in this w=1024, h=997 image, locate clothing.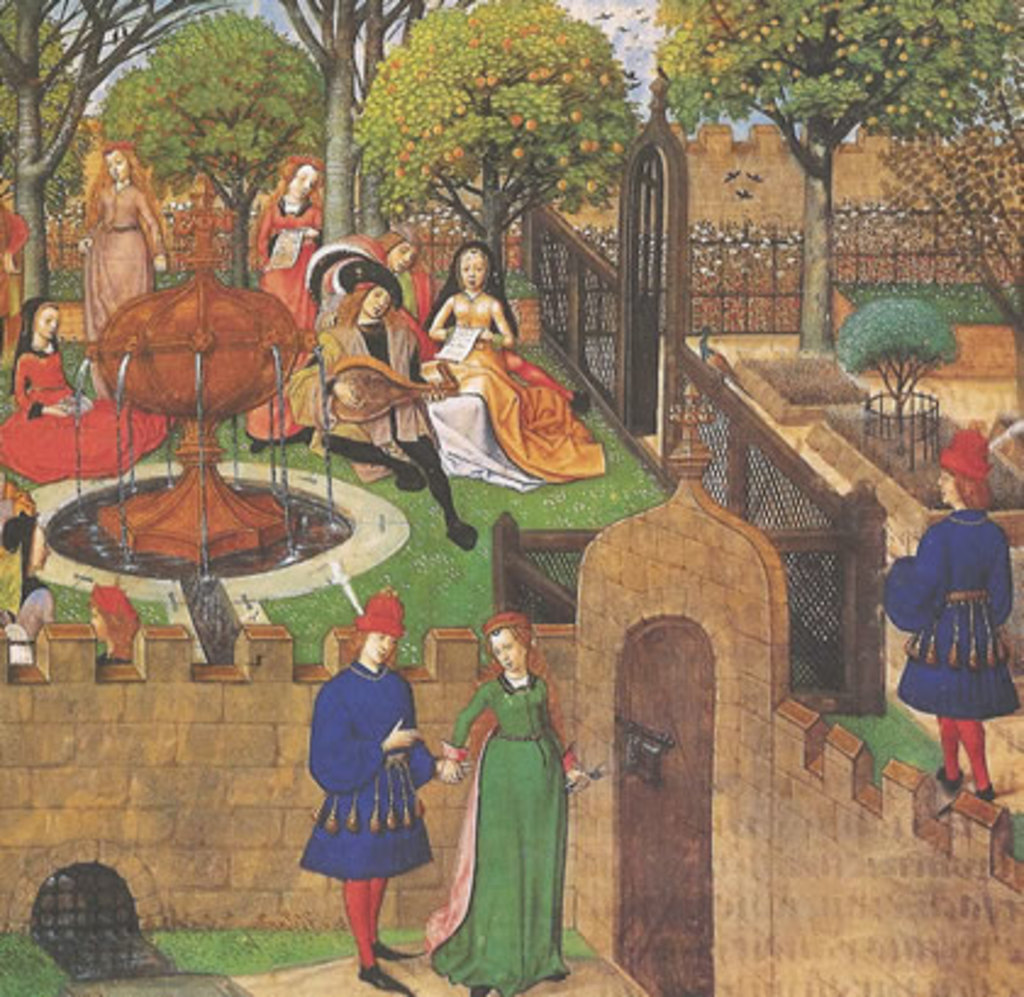
Bounding box: 80, 178, 171, 344.
